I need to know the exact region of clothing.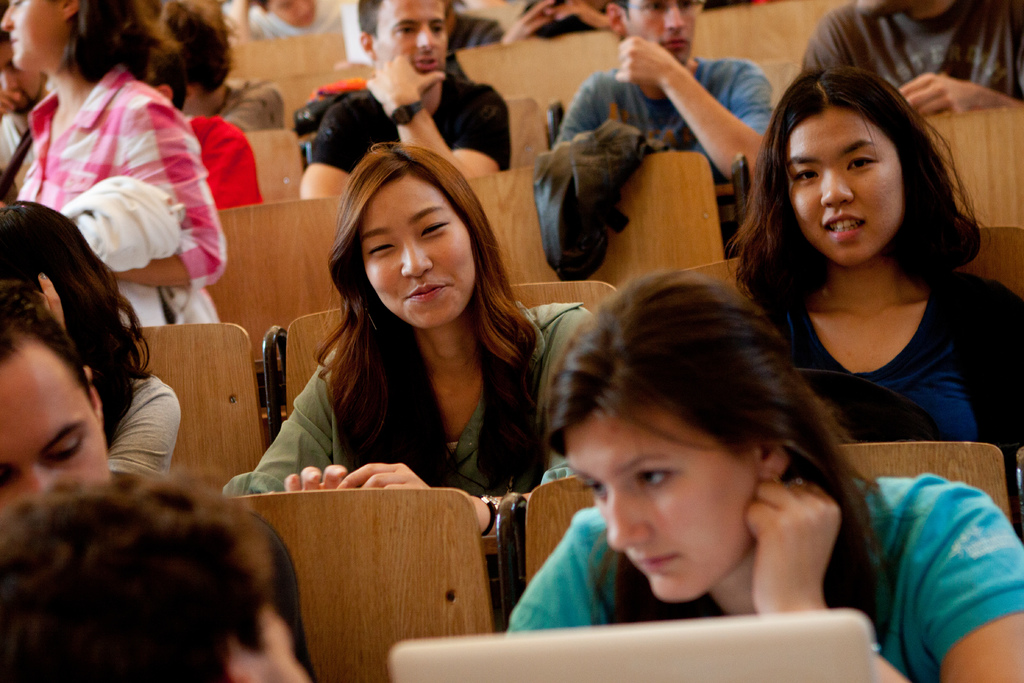
Region: locate(225, 0, 355, 41).
